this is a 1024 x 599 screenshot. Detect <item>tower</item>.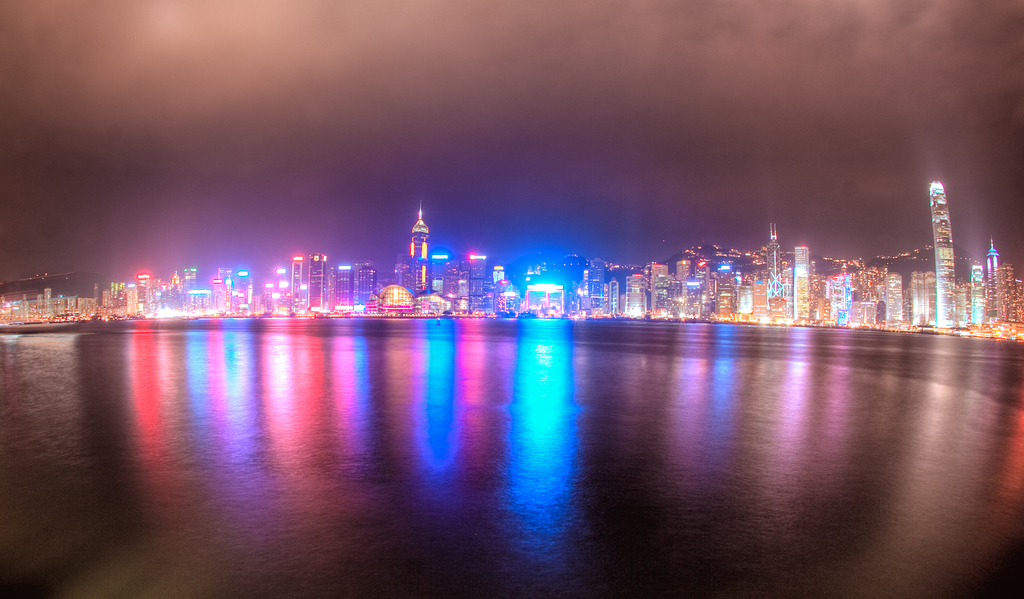
box(989, 239, 998, 284).
